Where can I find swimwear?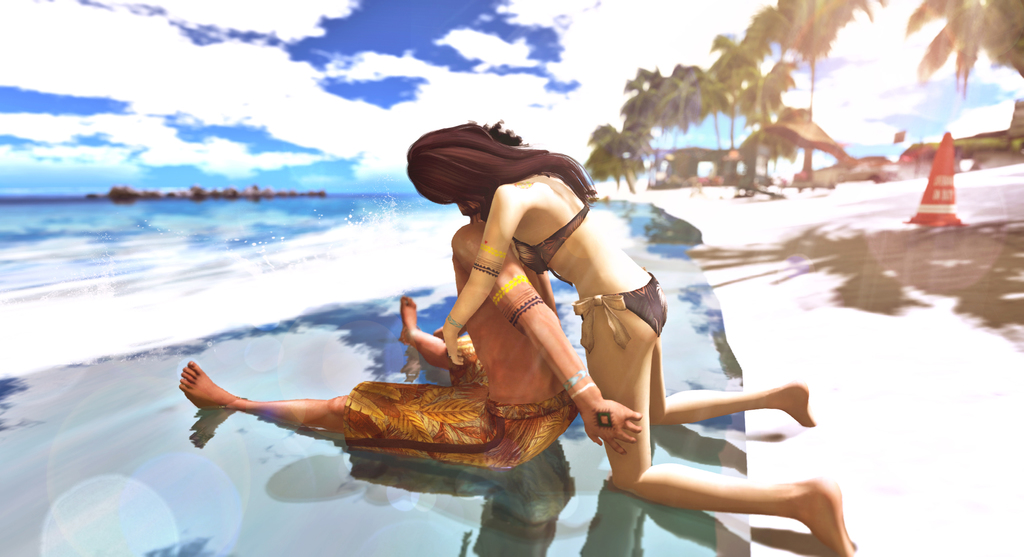
You can find it at BBox(509, 201, 593, 289).
